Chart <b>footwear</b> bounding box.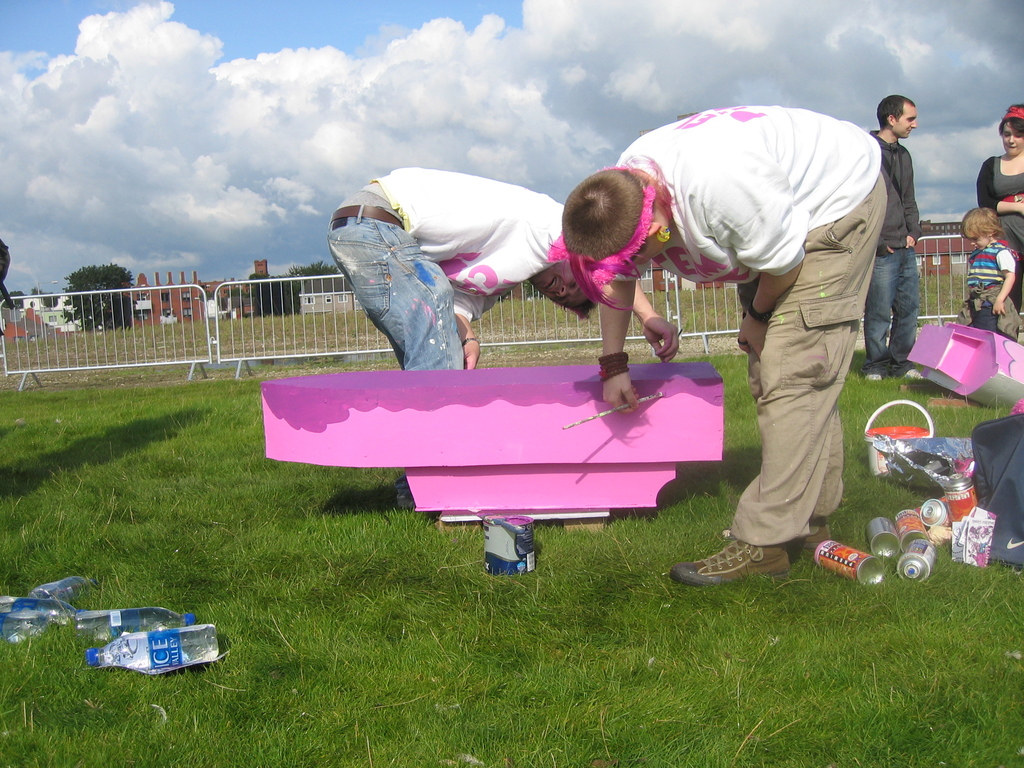
Charted: detection(904, 369, 924, 377).
